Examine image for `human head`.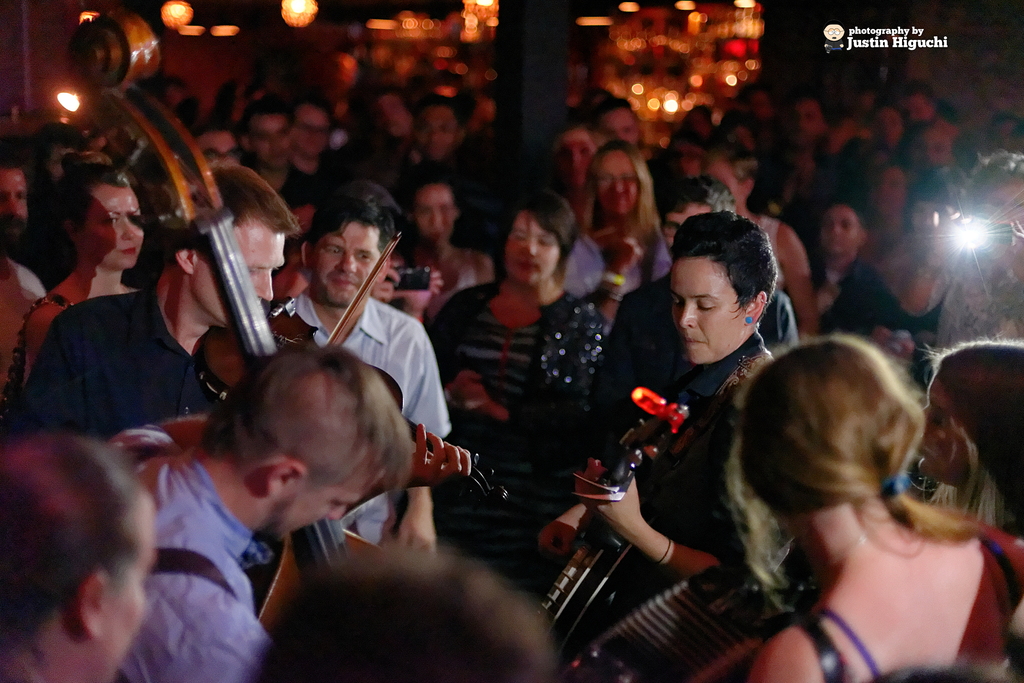
Examination result: bbox=(960, 151, 1023, 249).
